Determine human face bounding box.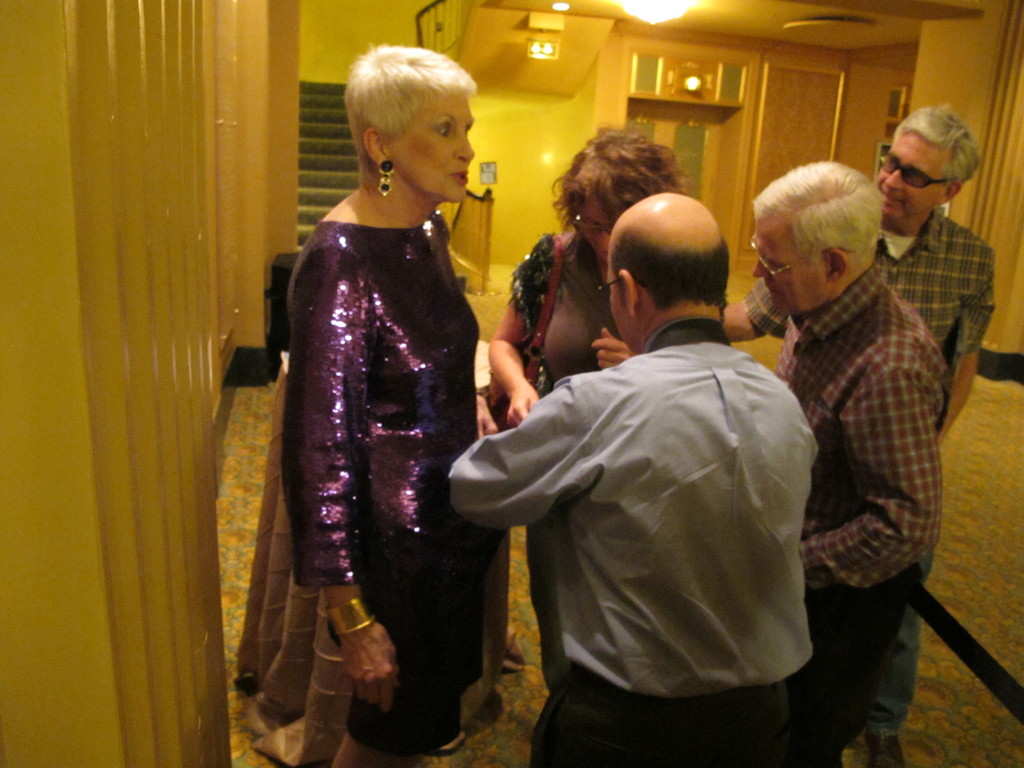
Determined: 387,89,475,201.
